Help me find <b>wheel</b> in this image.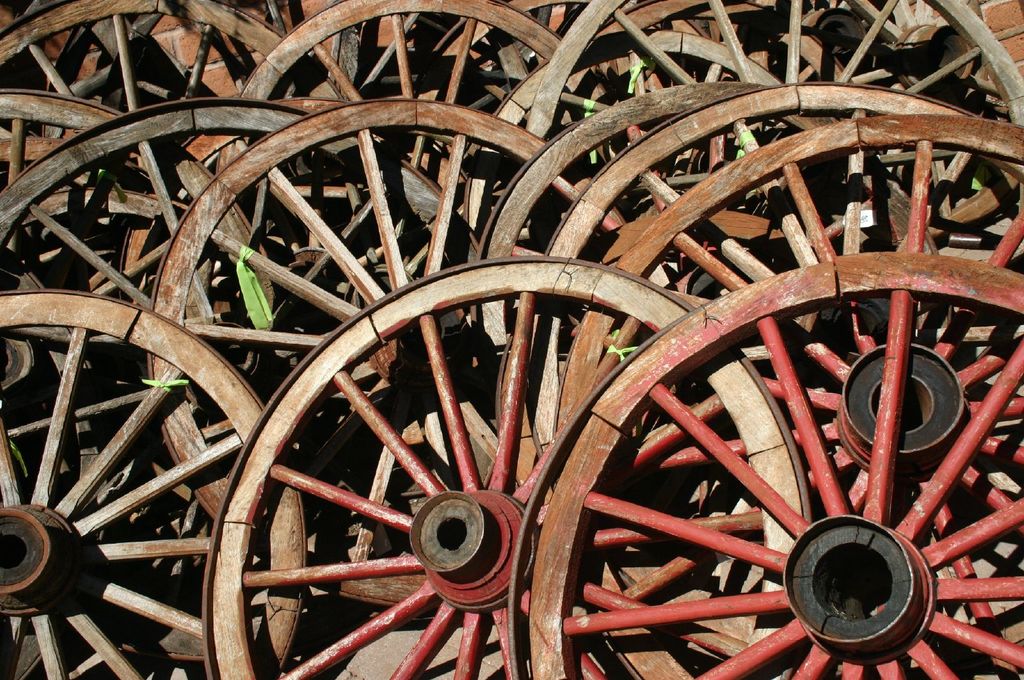
Found it: <bbox>0, 92, 280, 389</bbox>.
